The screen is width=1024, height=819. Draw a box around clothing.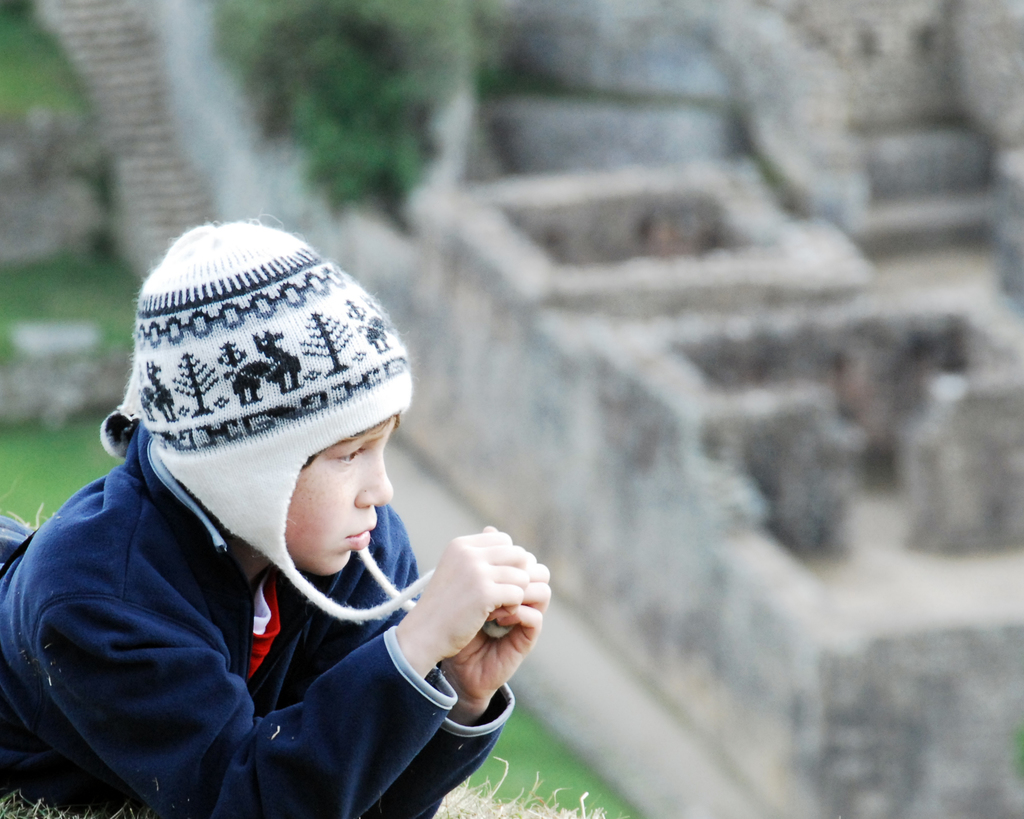
[left=111, top=222, right=509, bottom=646].
